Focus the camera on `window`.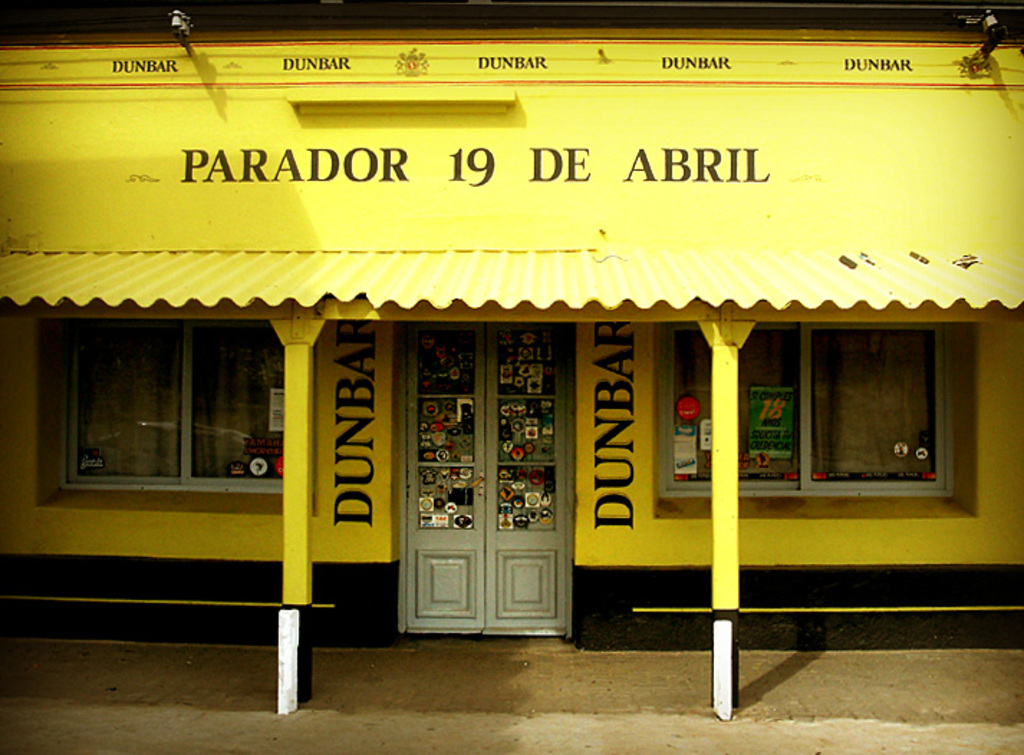
Focus region: 661,317,952,495.
